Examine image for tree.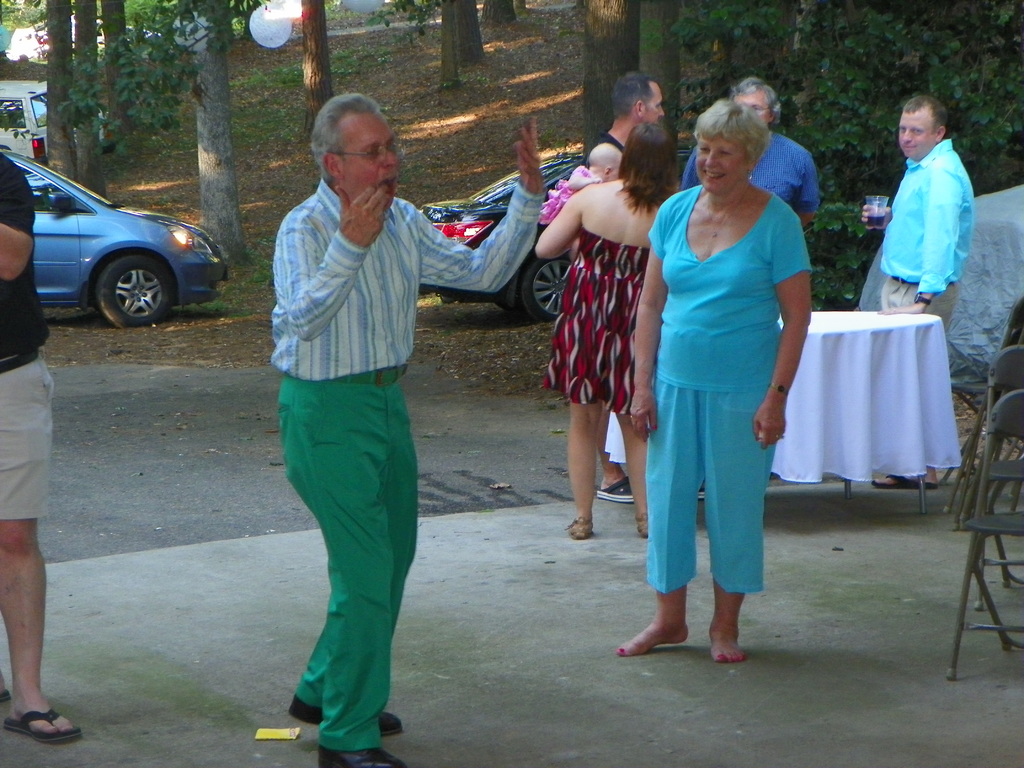
Examination result: {"left": 579, "top": 0, "right": 641, "bottom": 164}.
